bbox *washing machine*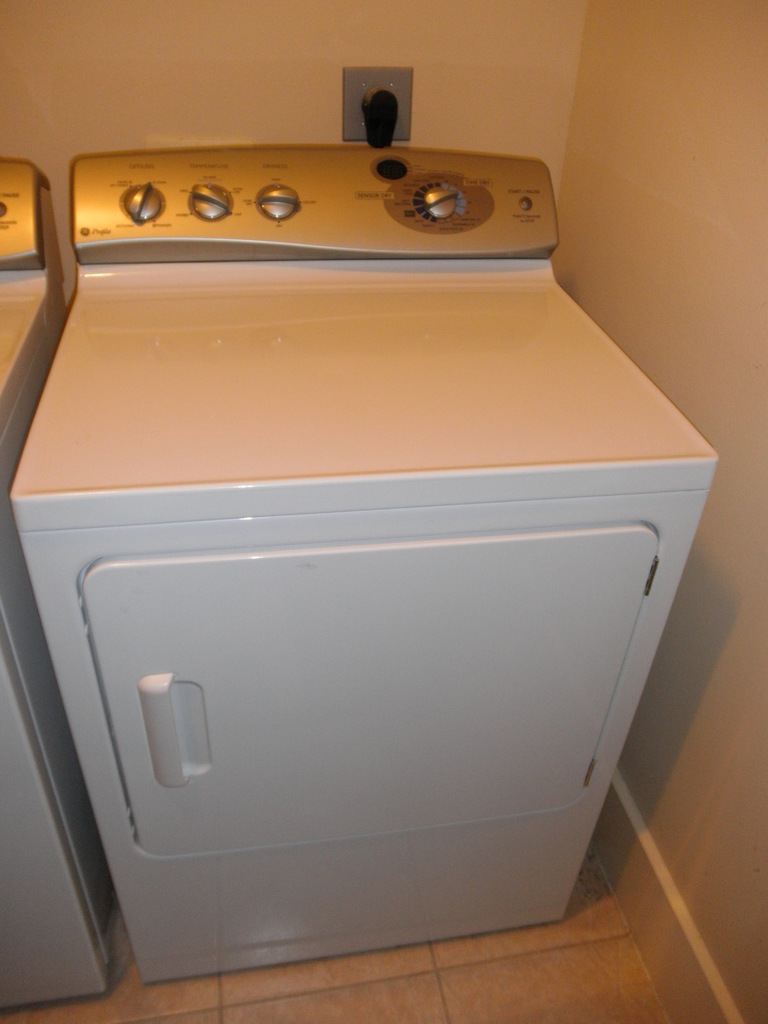
detection(8, 139, 720, 986)
